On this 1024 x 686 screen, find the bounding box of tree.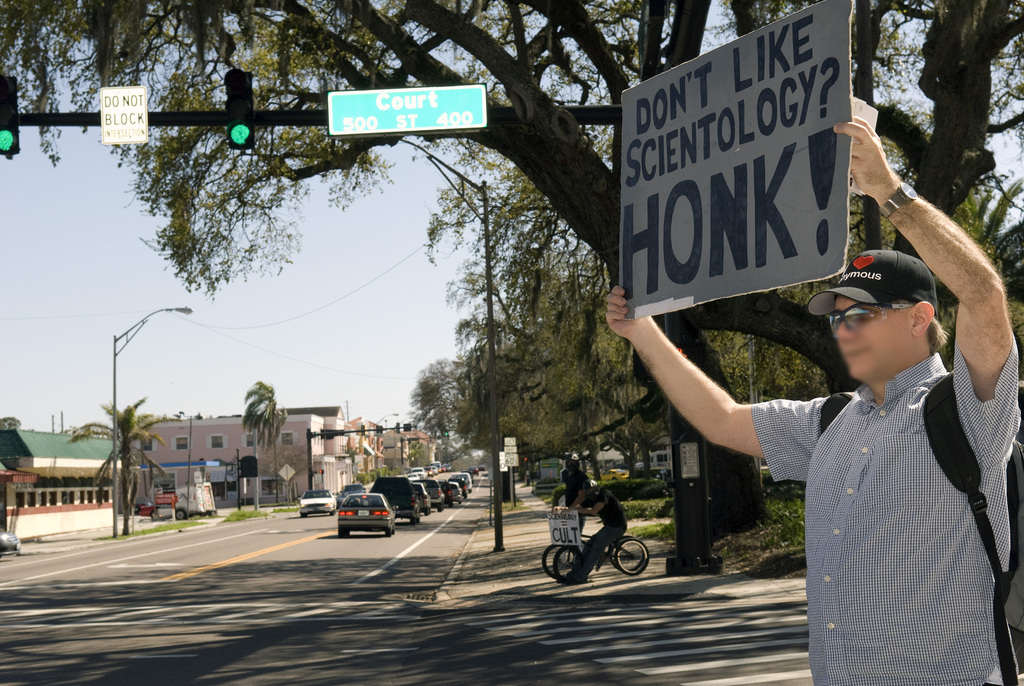
Bounding box: crop(234, 378, 283, 532).
